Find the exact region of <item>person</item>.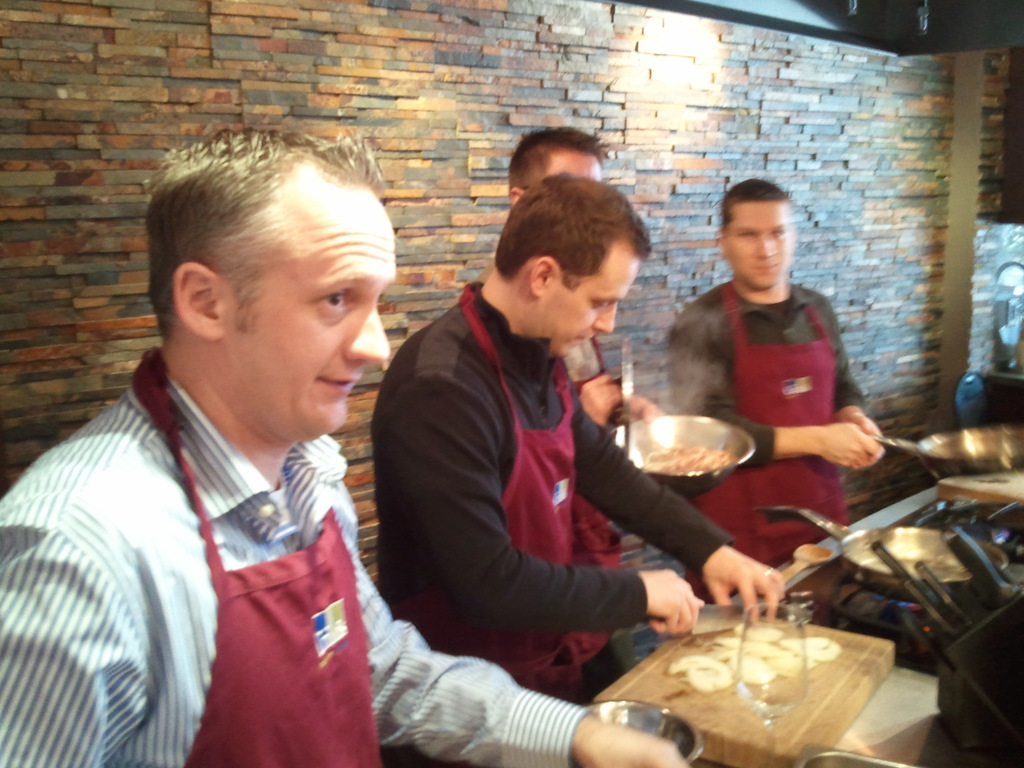
Exact region: x1=678, y1=170, x2=891, y2=630.
